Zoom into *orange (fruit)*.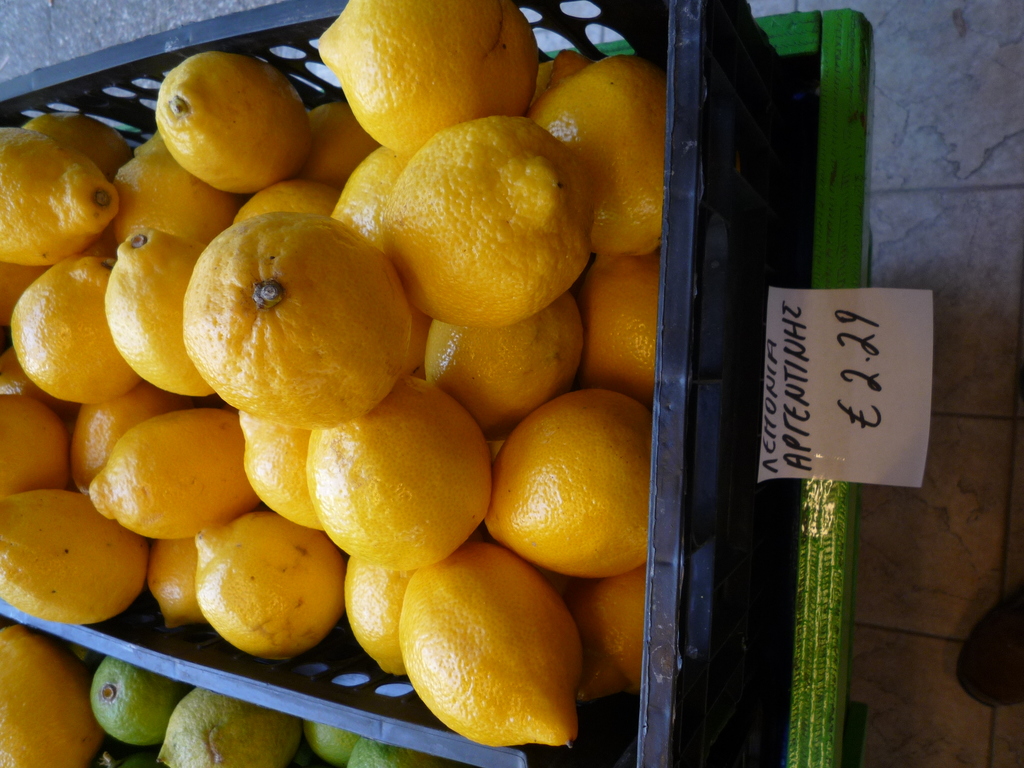
Zoom target: left=0, top=389, right=73, bottom=497.
